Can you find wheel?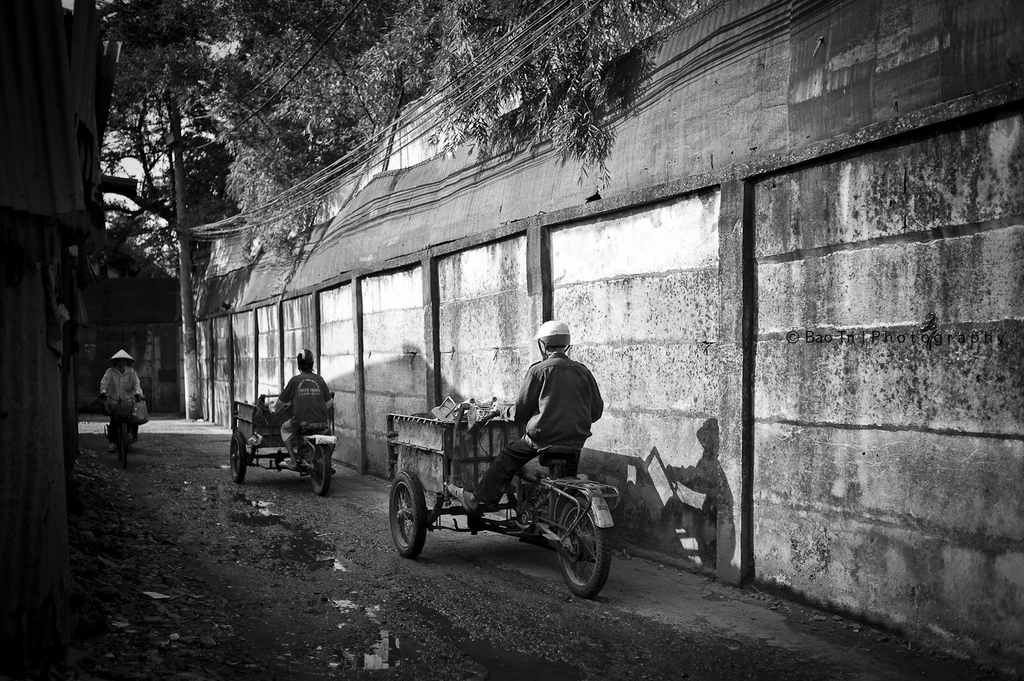
Yes, bounding box: bbox(389, 471, 426, 559).
